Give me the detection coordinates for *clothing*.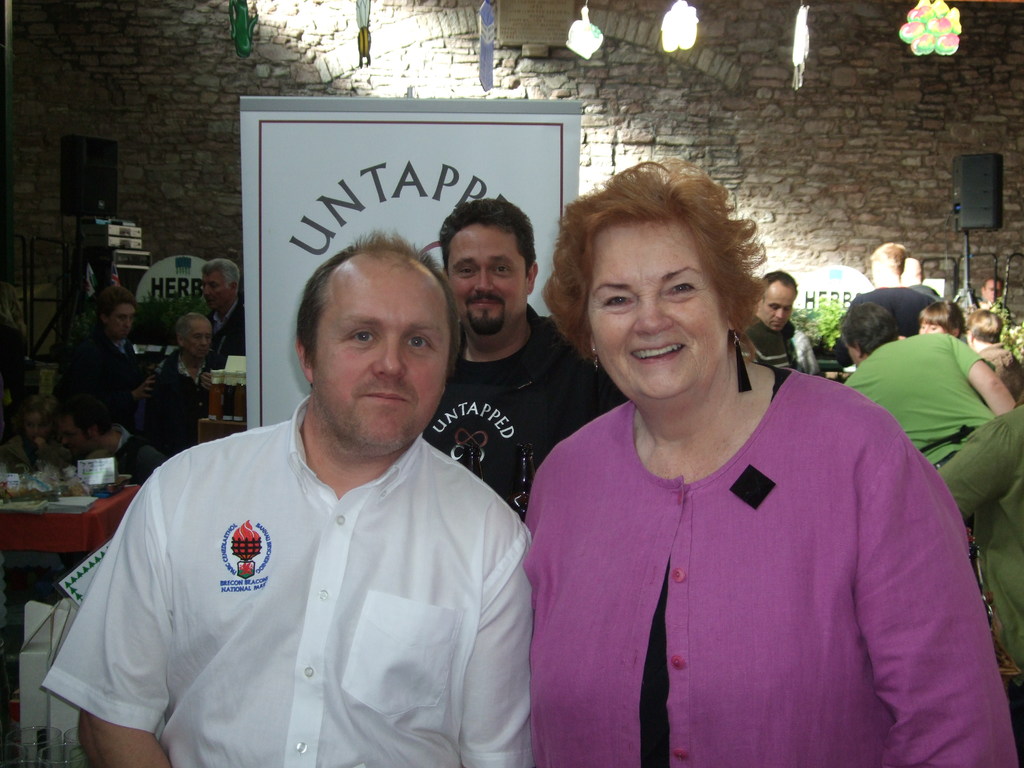
bbox=(838, 273, 935, 337).
